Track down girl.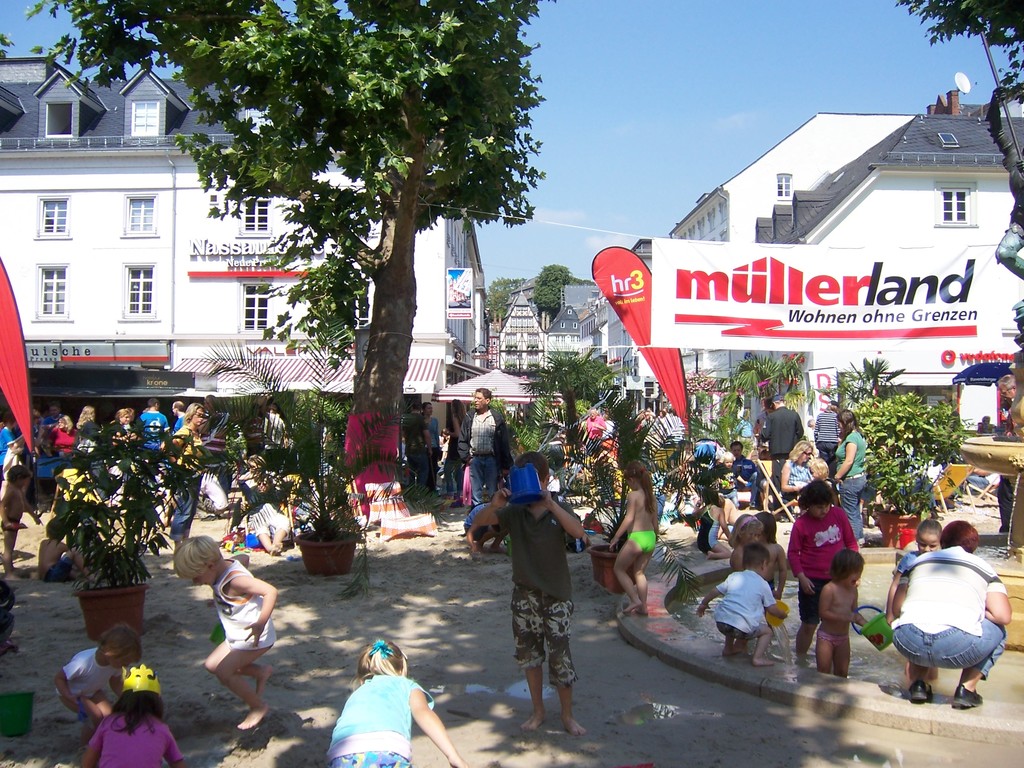
Tracked to 815, 547, 868, 677.
